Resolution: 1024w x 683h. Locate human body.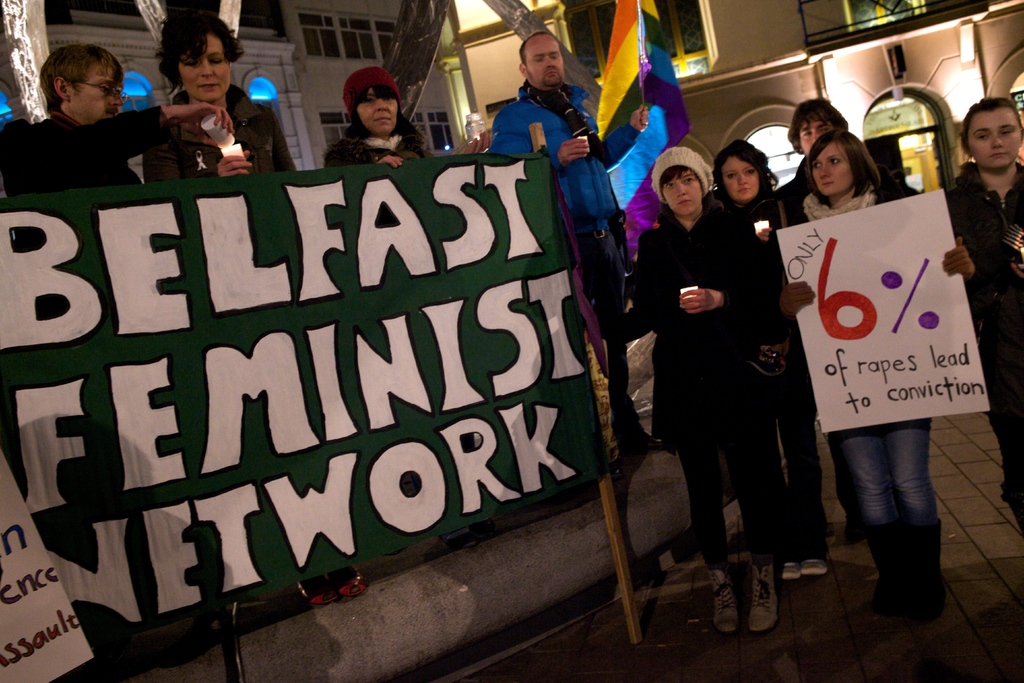
region(777, 97, 852, 541).
